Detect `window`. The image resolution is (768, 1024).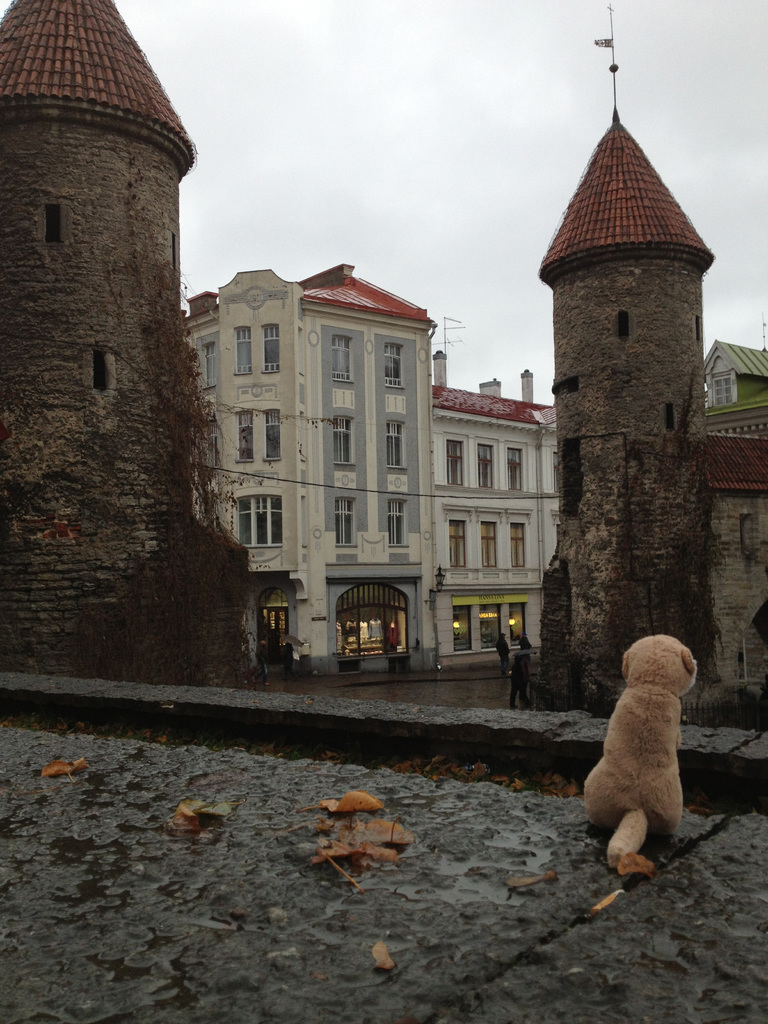
509:521:529:568.
